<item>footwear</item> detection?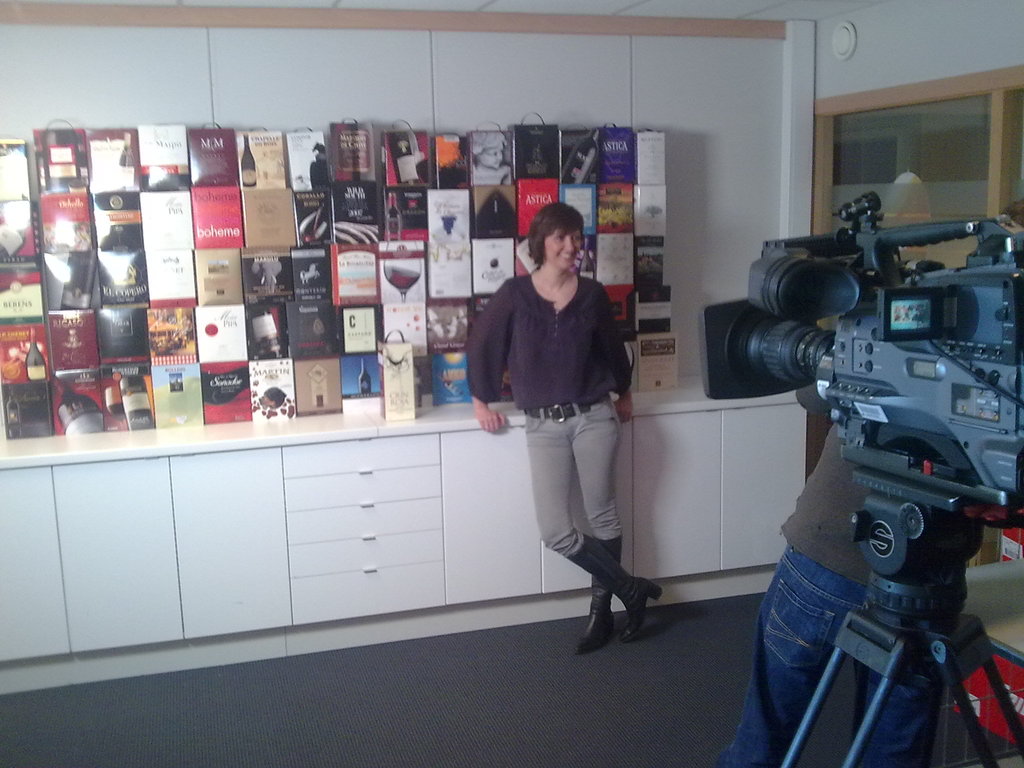
box=[574, 539, 622, 651]
